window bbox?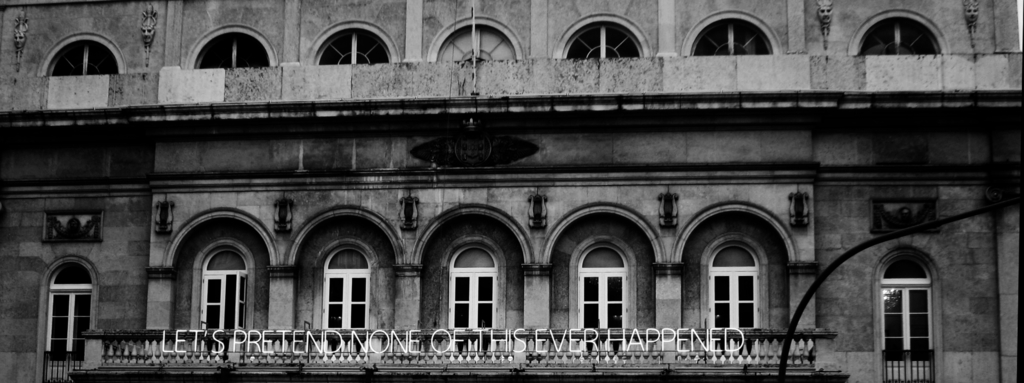
{"left": 881, "top": 247, "right": 934, "bottom": 382}
